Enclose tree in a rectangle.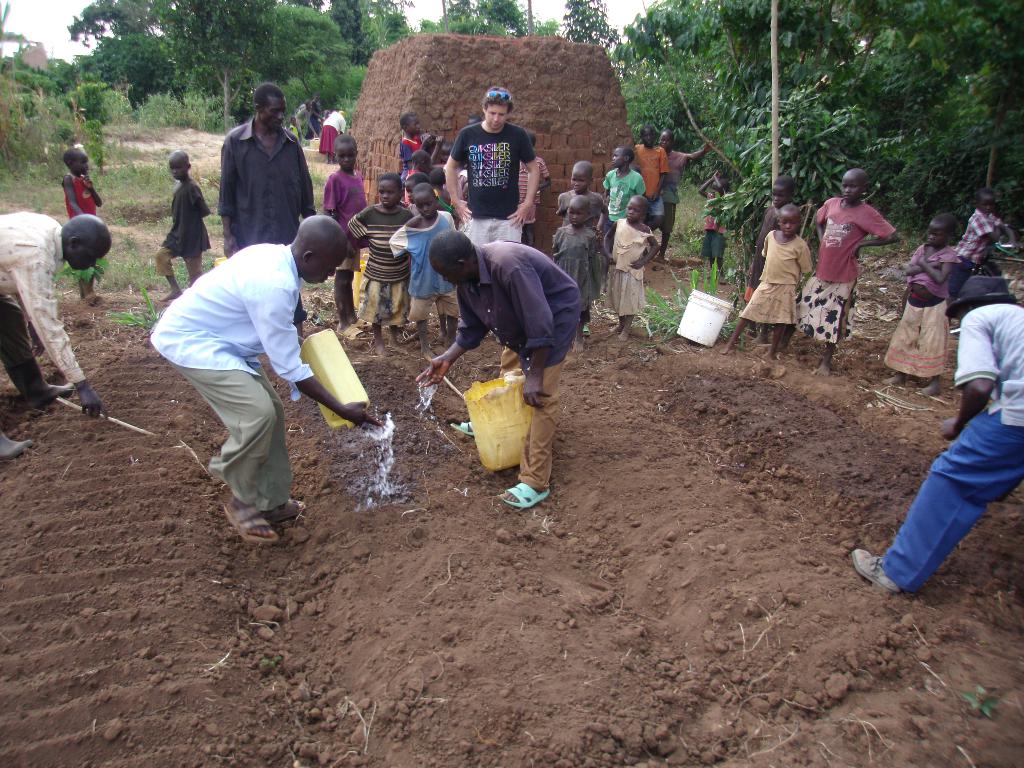
[x1=160, y1=0, x2=277, y2=131].
